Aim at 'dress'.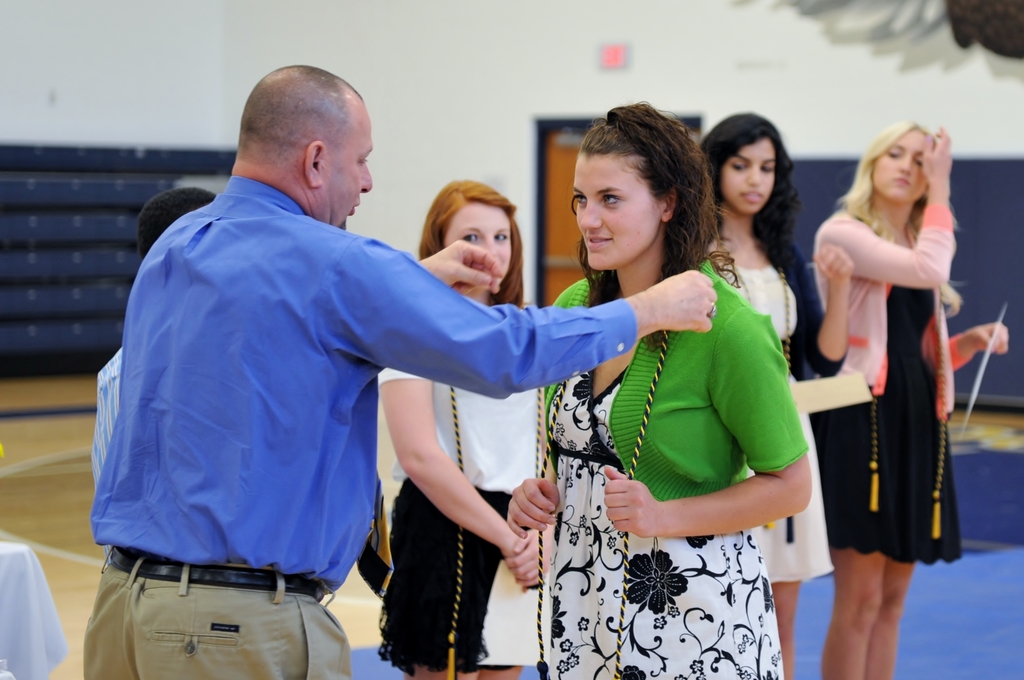
Aimed at (717,253,836,587).
